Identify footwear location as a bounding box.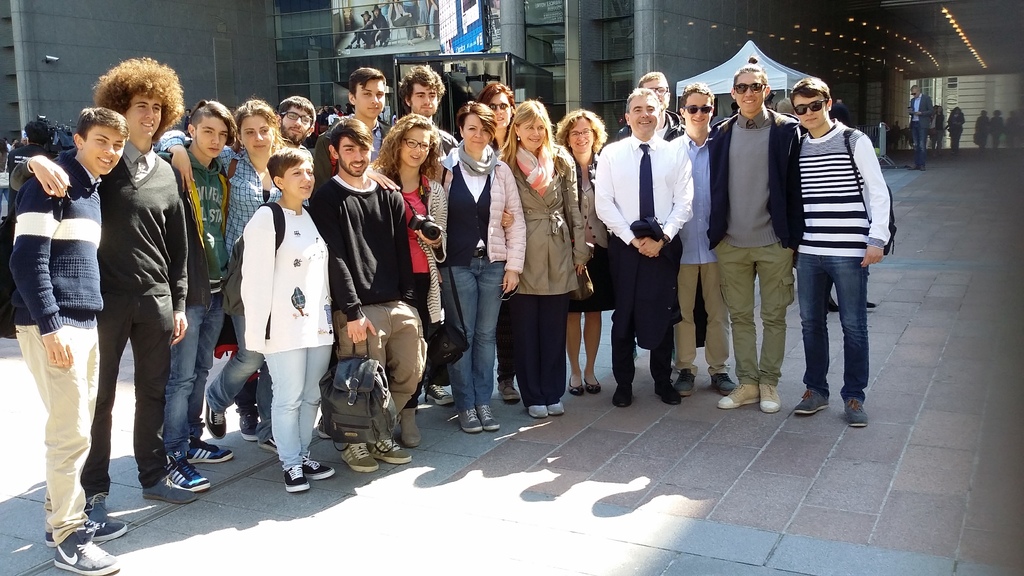
pyautogui.locateOnScreen(256, 438, 278, 456).
